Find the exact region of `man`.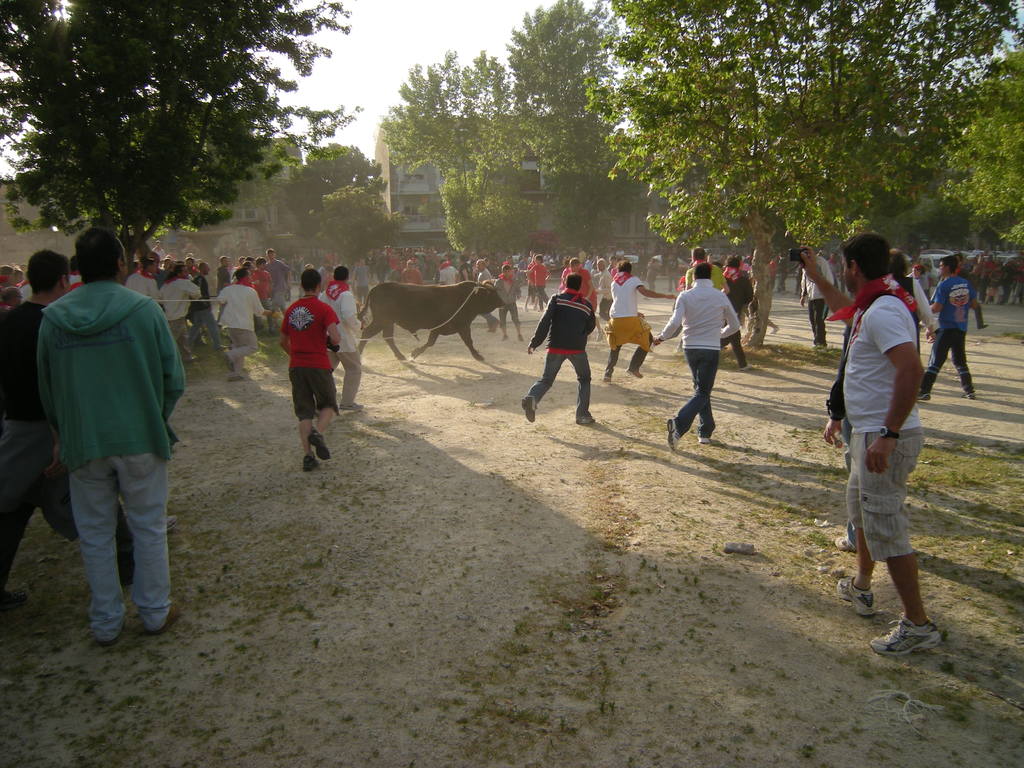
Exact region: {"left": 719, "top": 259, "right": 765, "bottom": 369}.
